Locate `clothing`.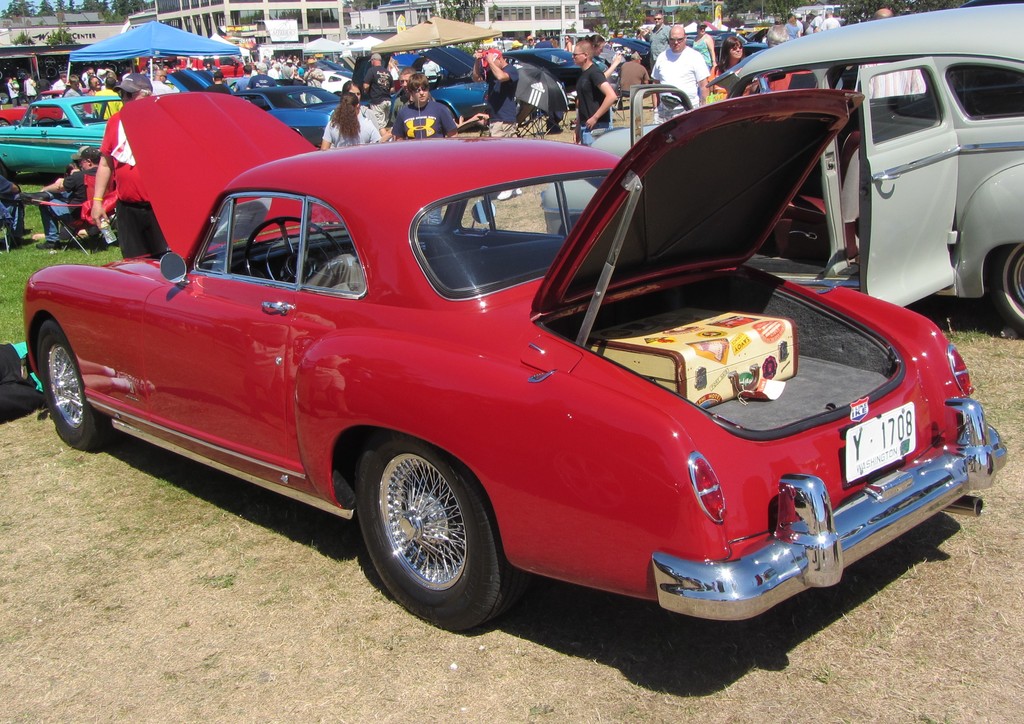
Bounding box: x1=246 y1=71 x2=277 y2=90.
